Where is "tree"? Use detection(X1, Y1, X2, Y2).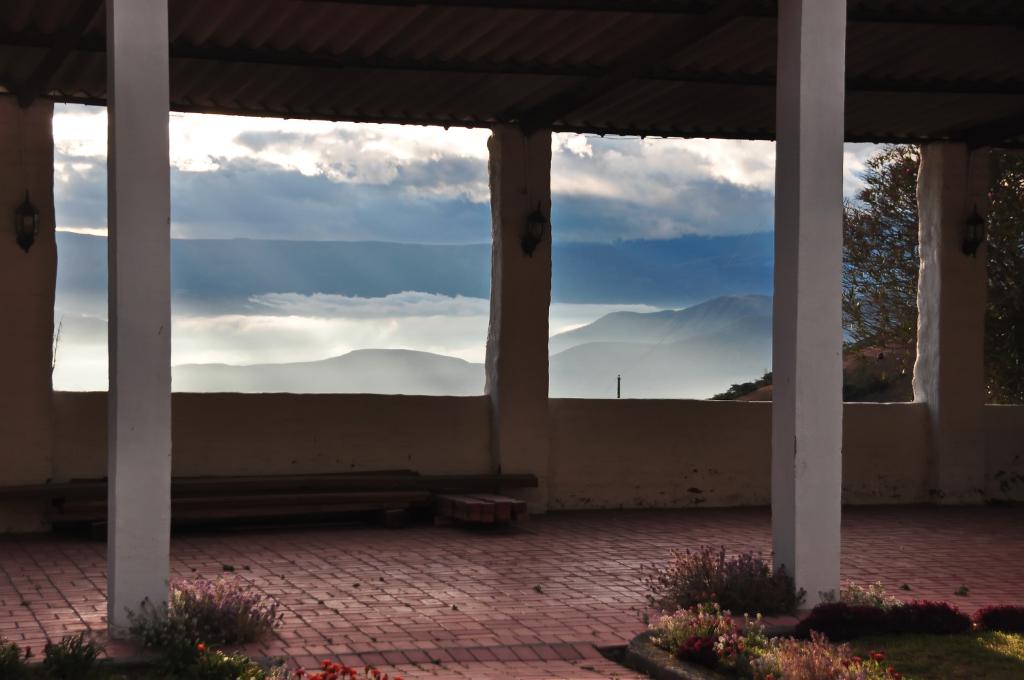
detection(840, 143, 916, 402).
